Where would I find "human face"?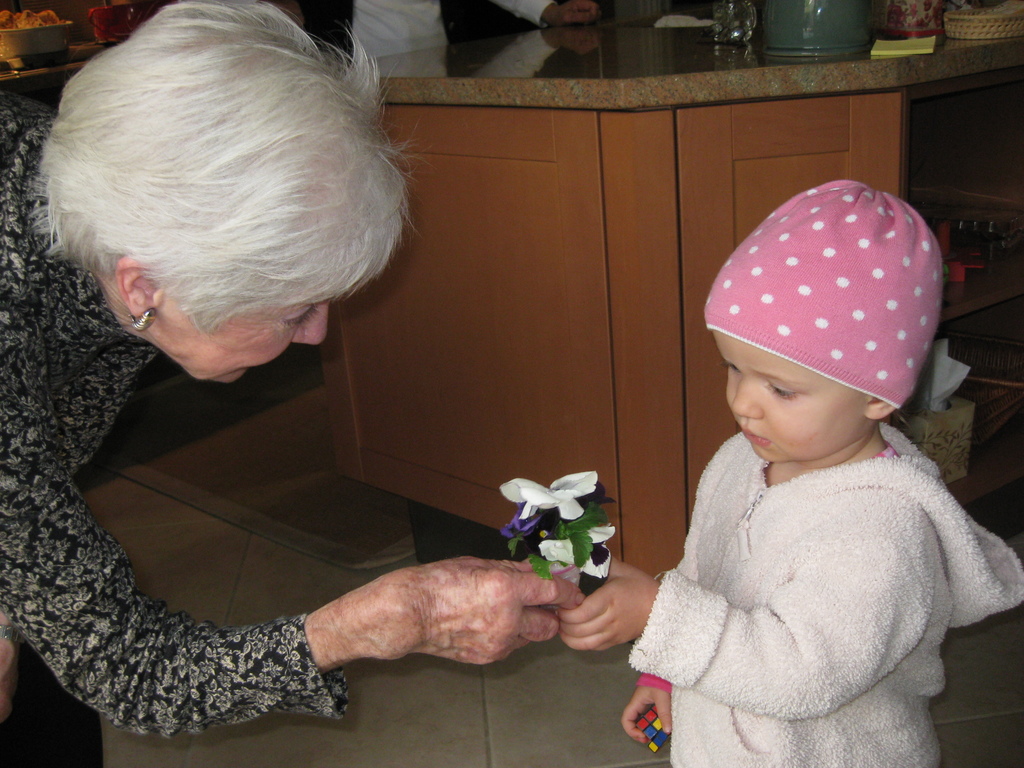
At crop(712, 332, 871, 466).
